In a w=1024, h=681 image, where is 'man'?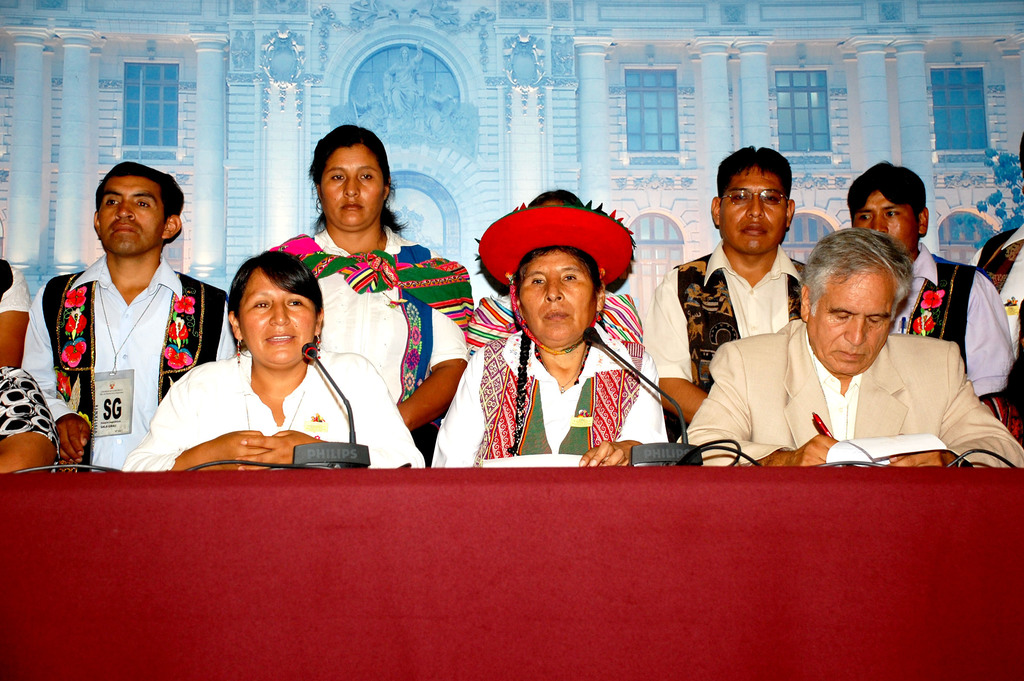
[666, 229, 1023, 473].
